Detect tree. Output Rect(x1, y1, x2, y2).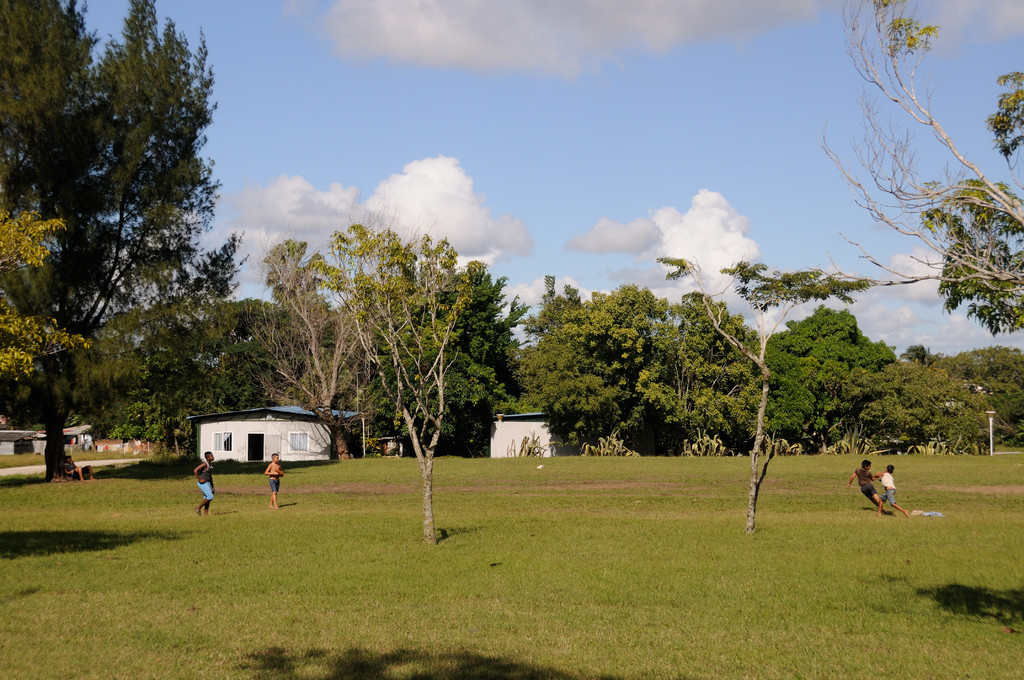
Rect(0, 0, 236, 479).
